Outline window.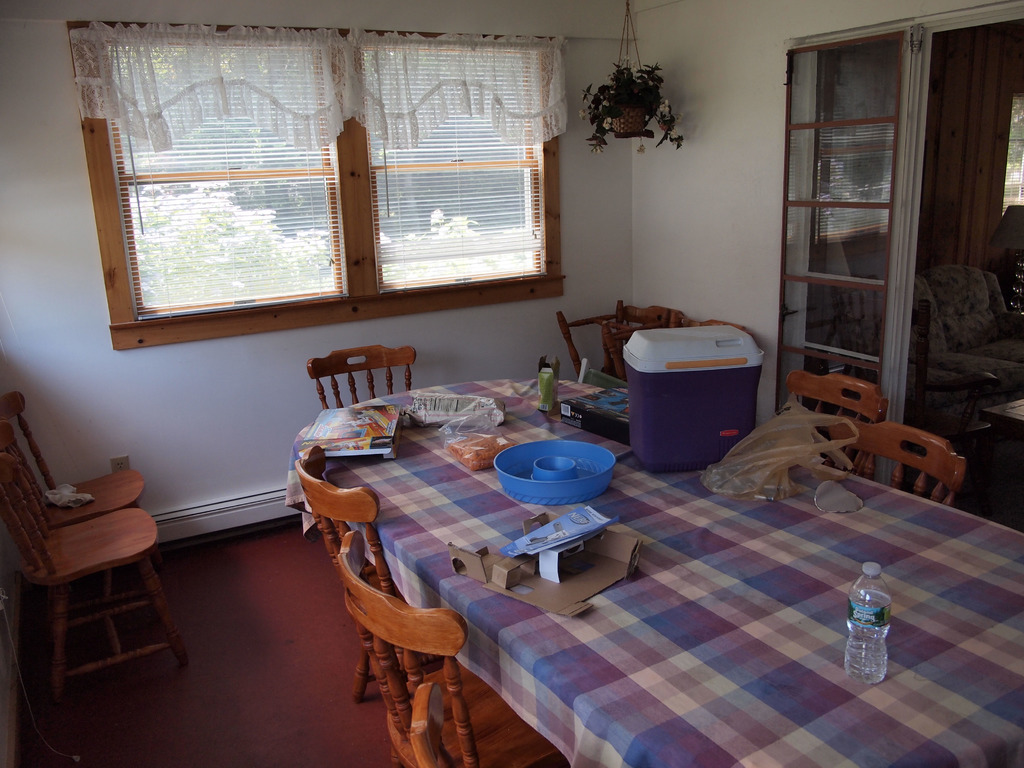
Outline: [73, 5, 598, 345].
